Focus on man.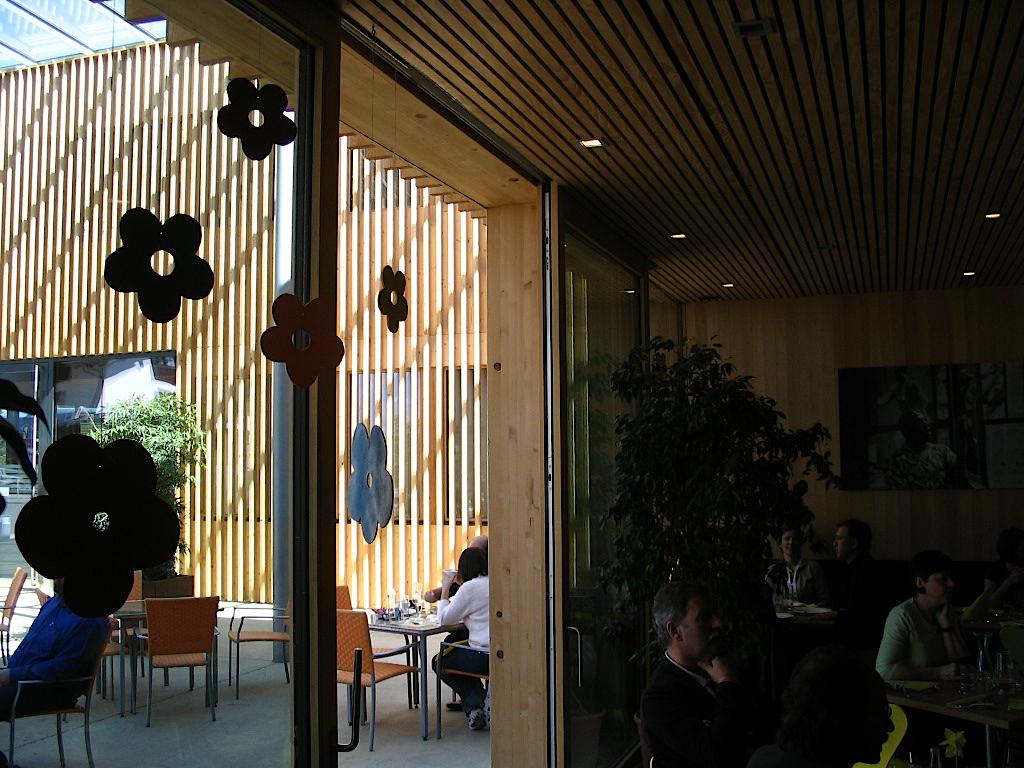
Focused at rect(0, 593, 138, 722).
